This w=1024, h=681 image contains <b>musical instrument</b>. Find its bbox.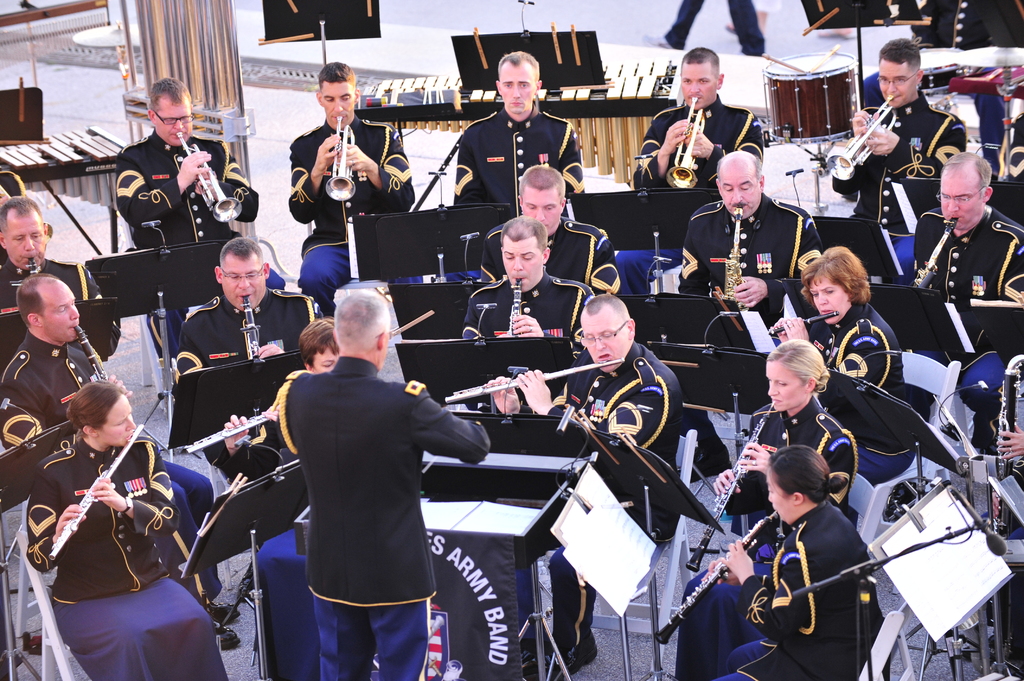
[179,397,276,456].
